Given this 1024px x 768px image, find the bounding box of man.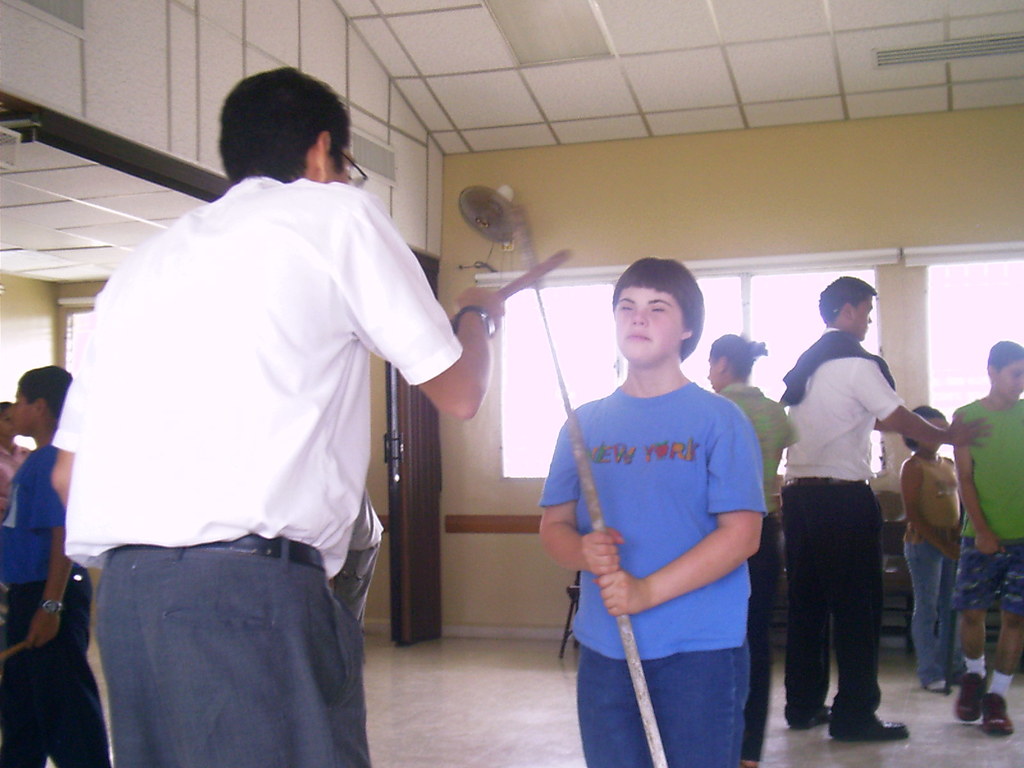
<box>58,58,462,746</box>.
